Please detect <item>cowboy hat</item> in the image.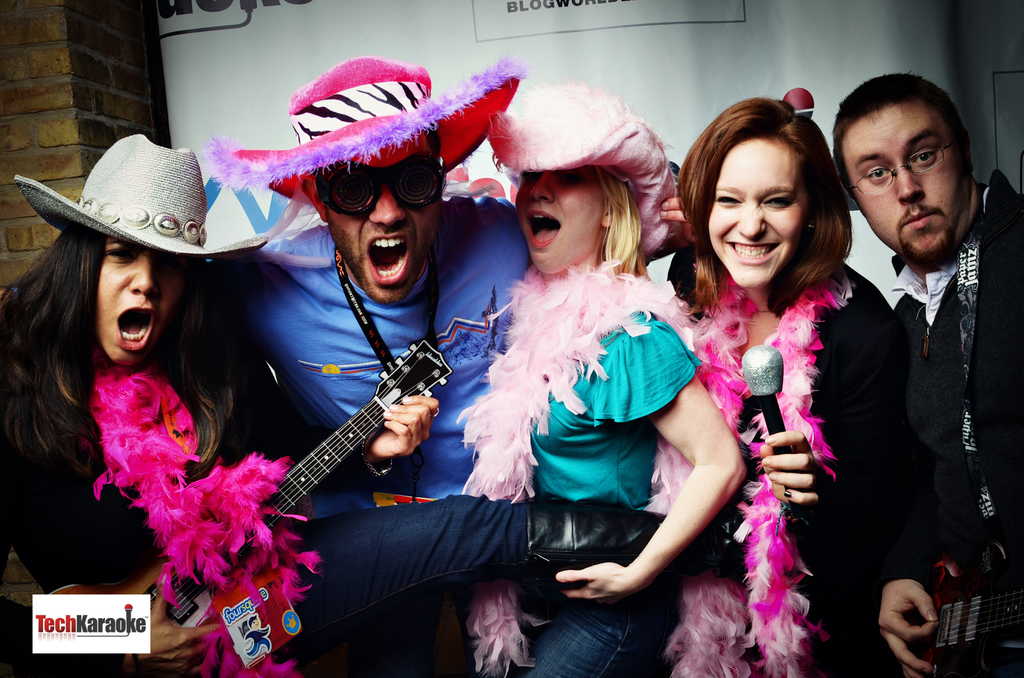
(x1=19, y1=136, x2=274, y2=296).
